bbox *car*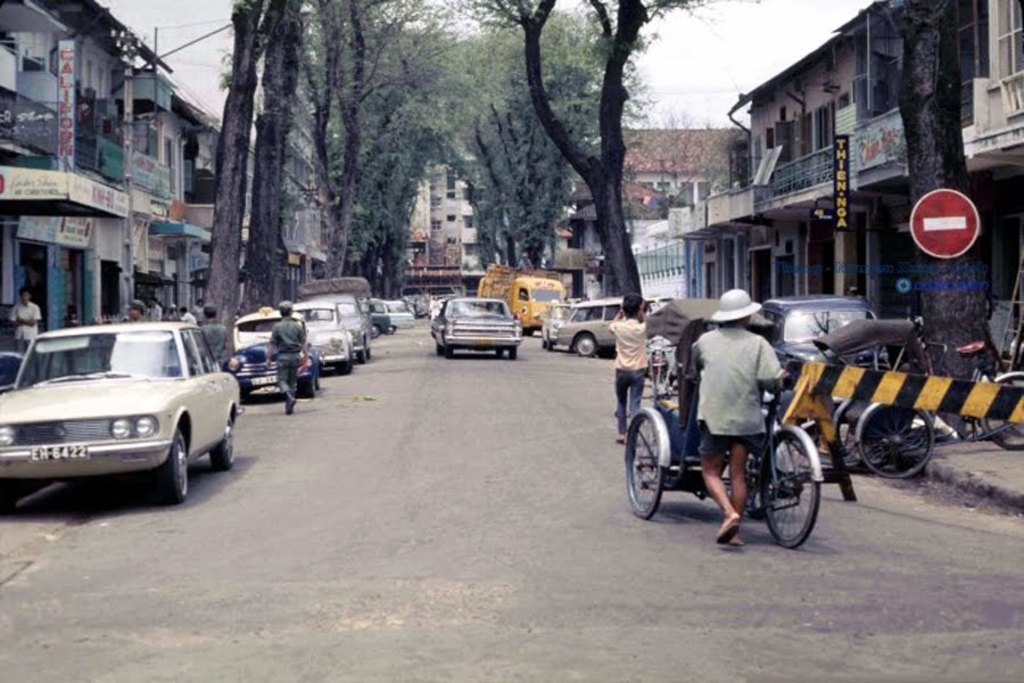
[left=540, top=298, right=570, bottom=344]
